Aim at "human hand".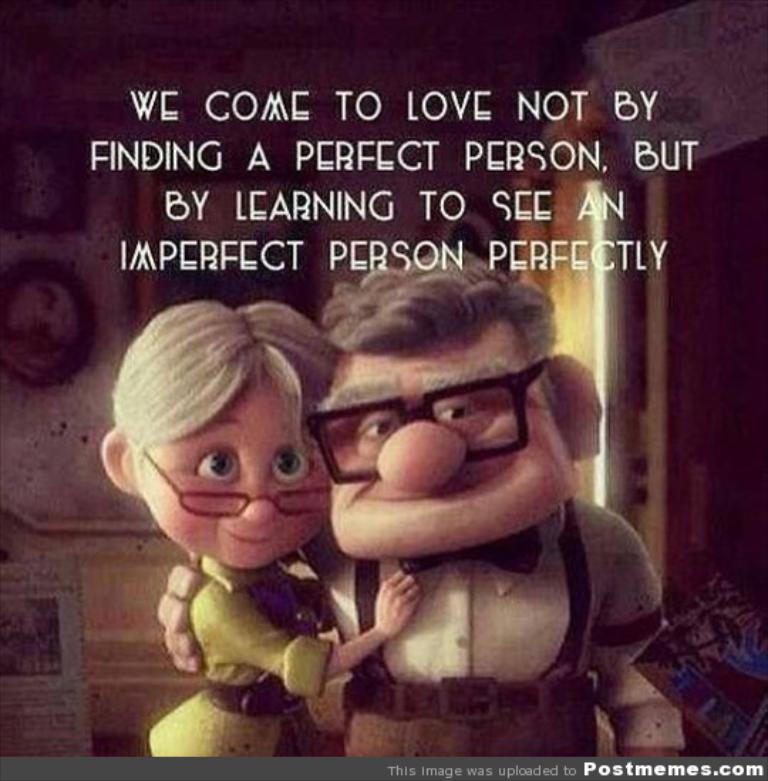
Aimed at <box>154,551,205,679</box>.
